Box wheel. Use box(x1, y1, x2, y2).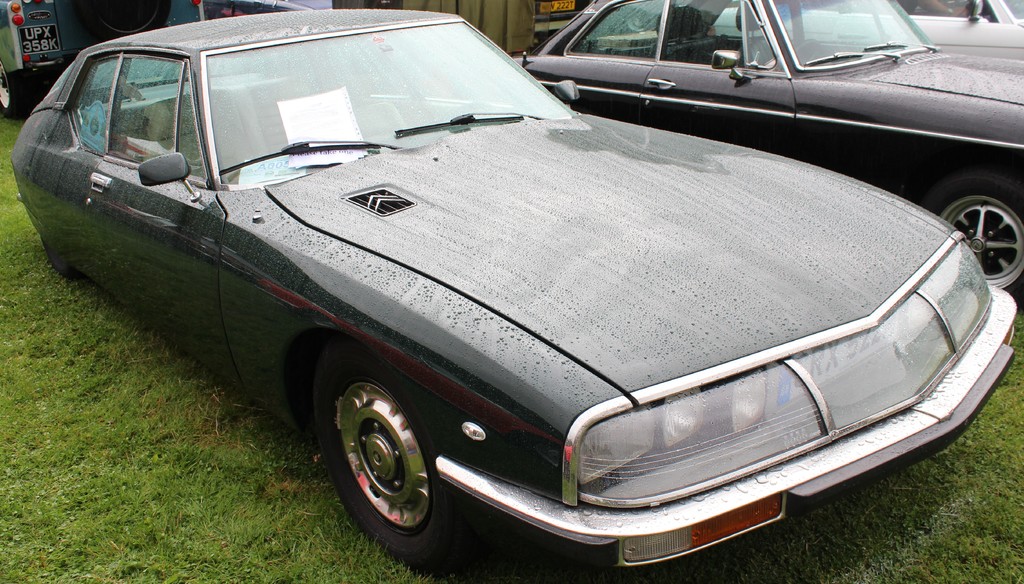
box(330, 362, 437, 548).
